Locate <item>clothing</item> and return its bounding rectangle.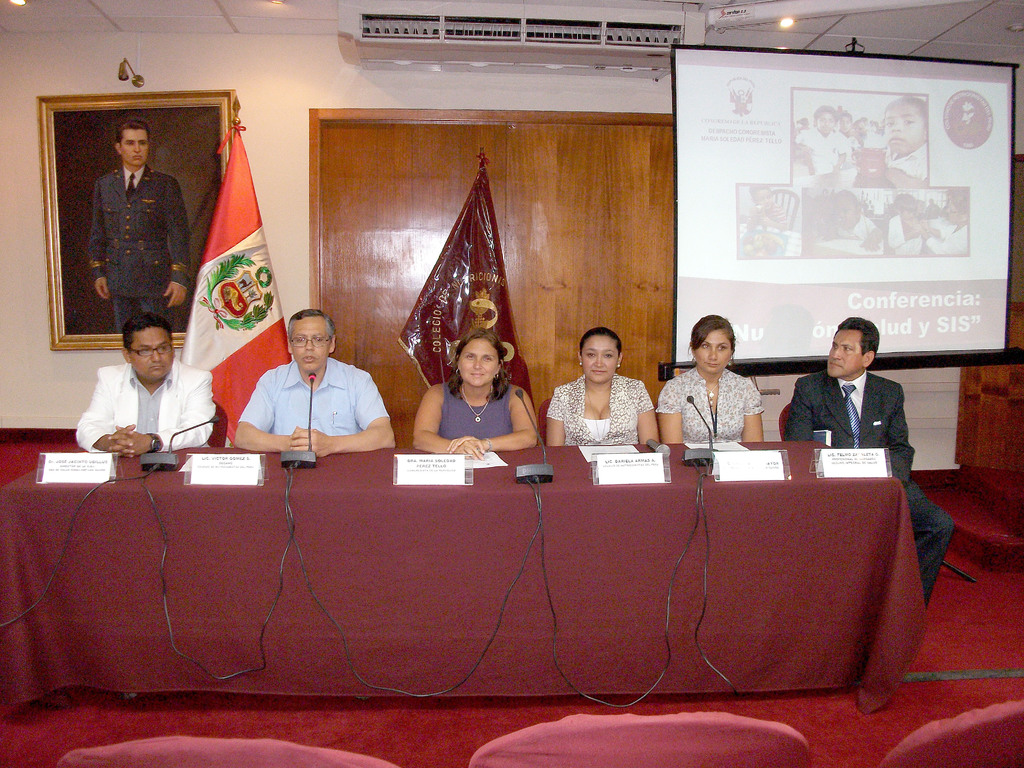
box=[651, 362, 765, 461].
